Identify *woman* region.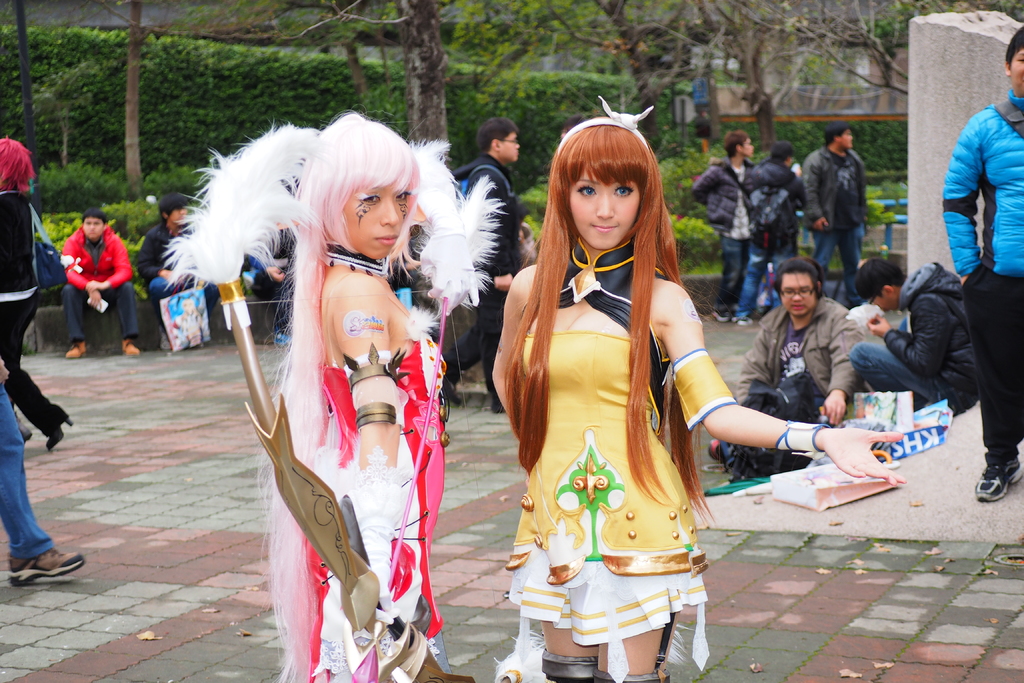
Region: bbox(495, 109, 742, 656).
